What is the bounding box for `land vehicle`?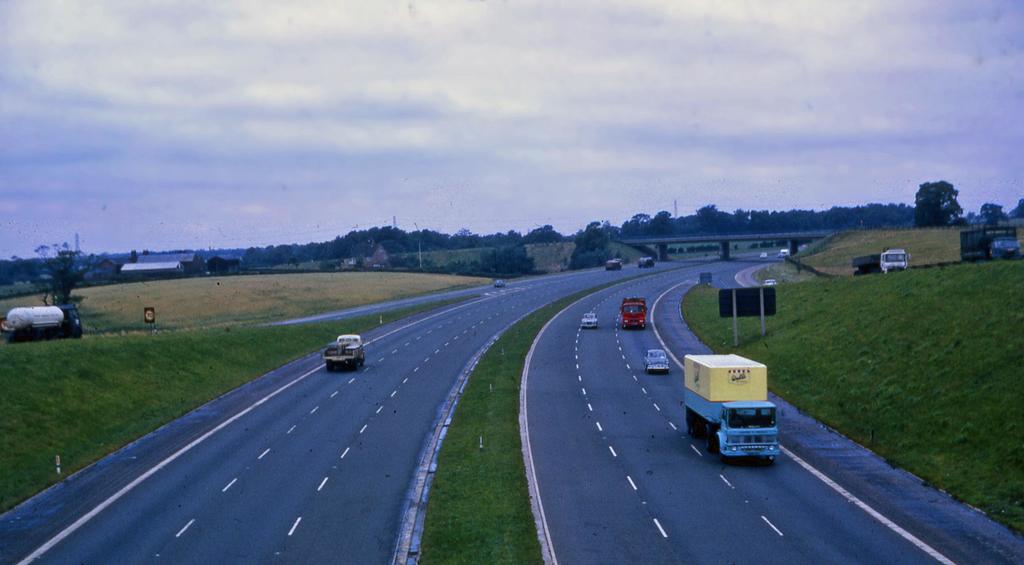
{"left": 583, "top": 313, "right": 597, "bottom": 327}.
